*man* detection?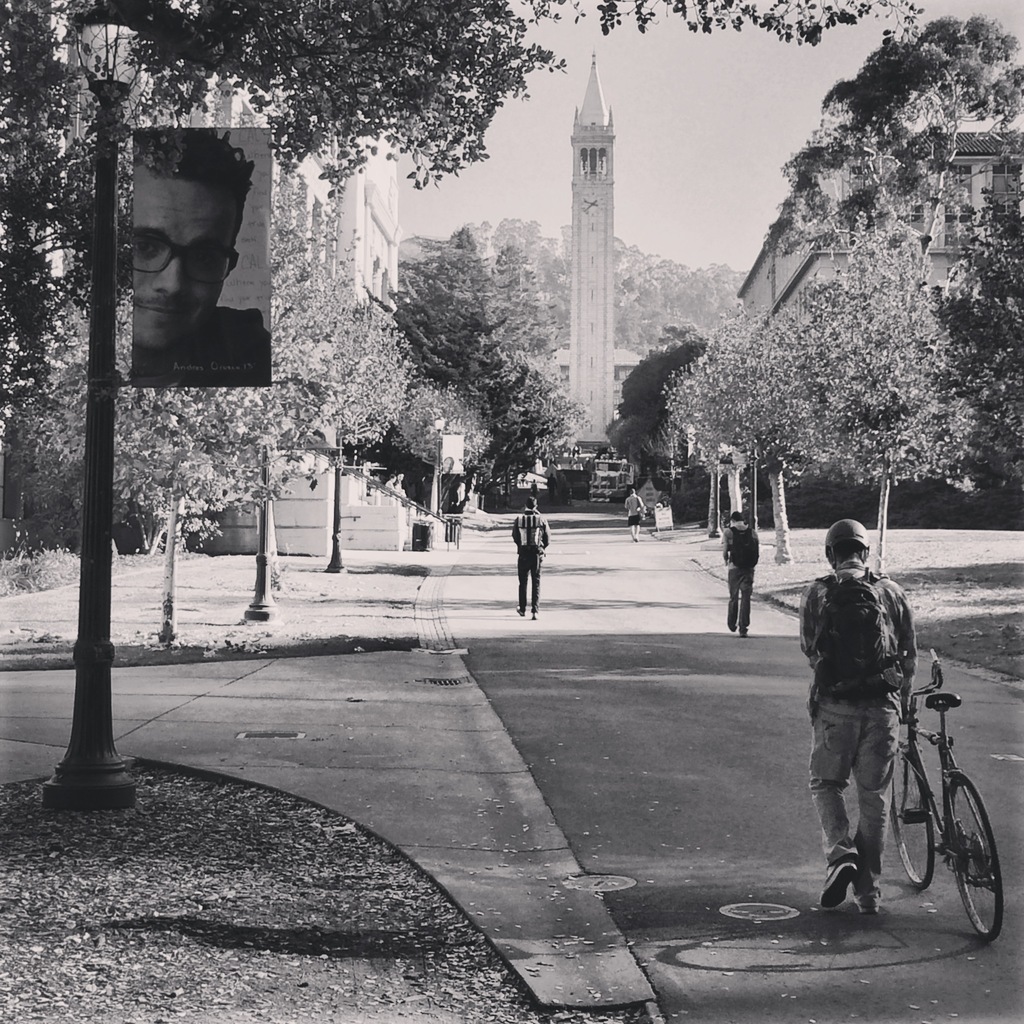
[798,520,921,919]
